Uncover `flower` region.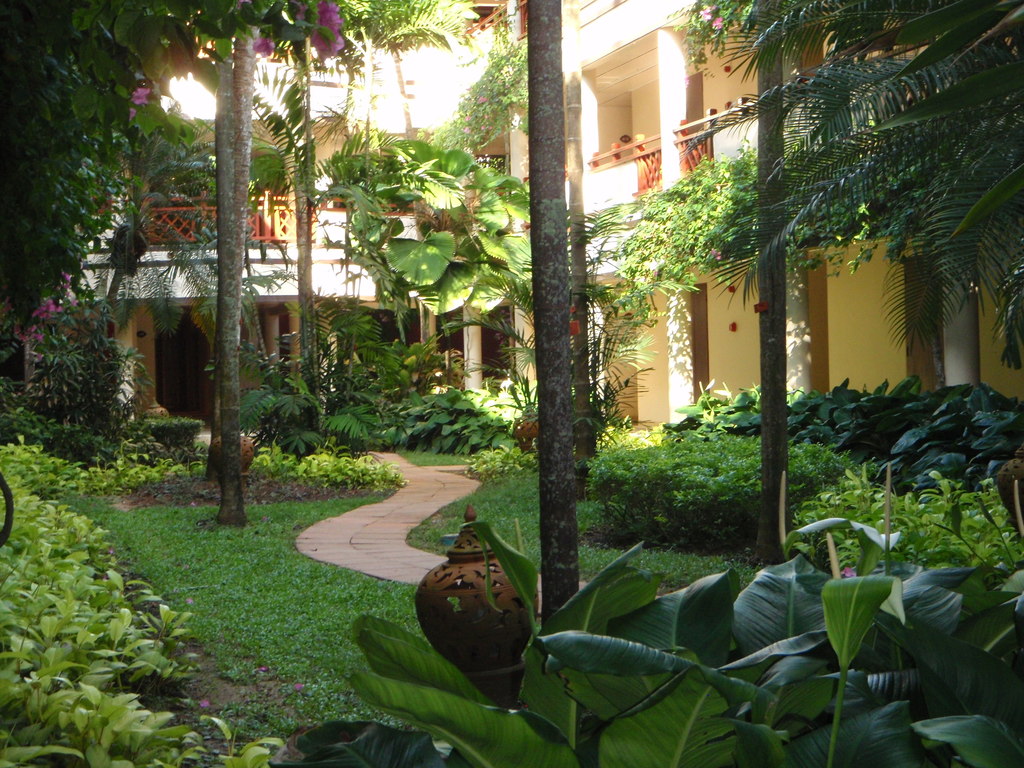
Uncovered: select_region(252, 36, 273, 57).
